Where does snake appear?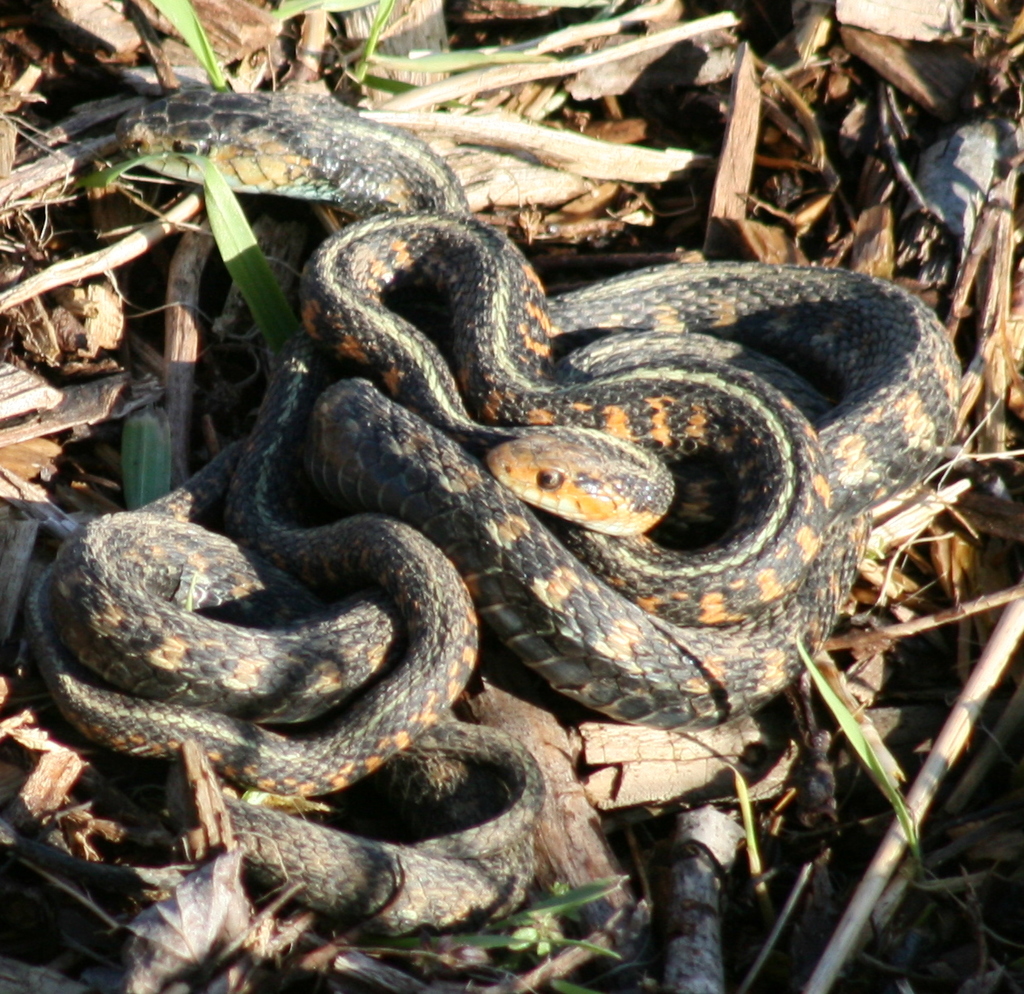
Appears at rect(313, 209, 958, 742).
